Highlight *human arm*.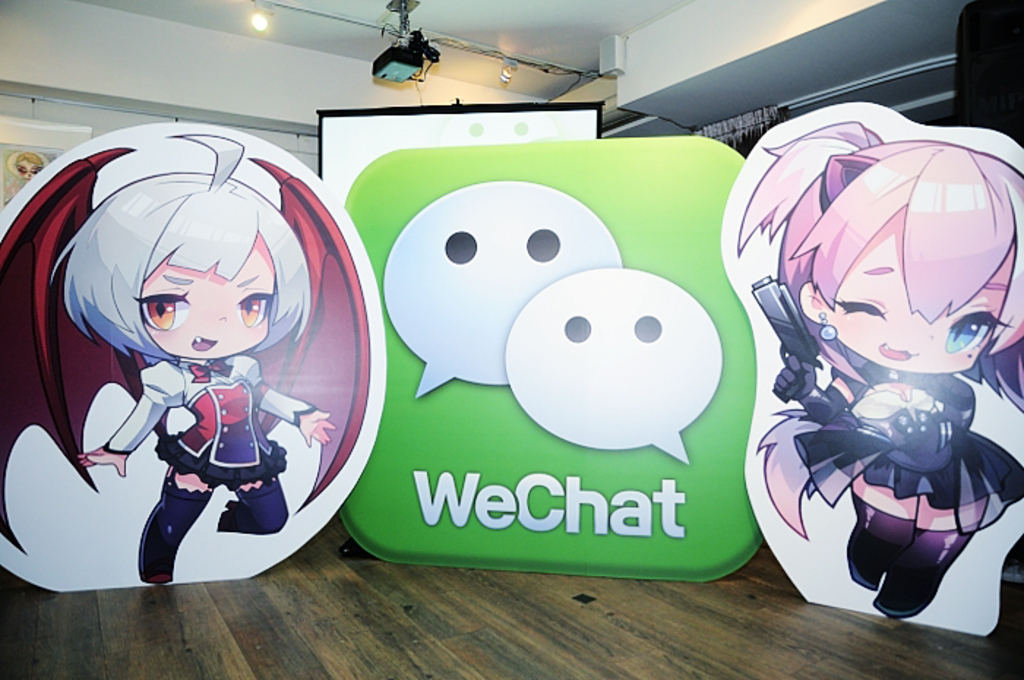
Highlighted region: left=79, top=363, right=183, bottom=471.
